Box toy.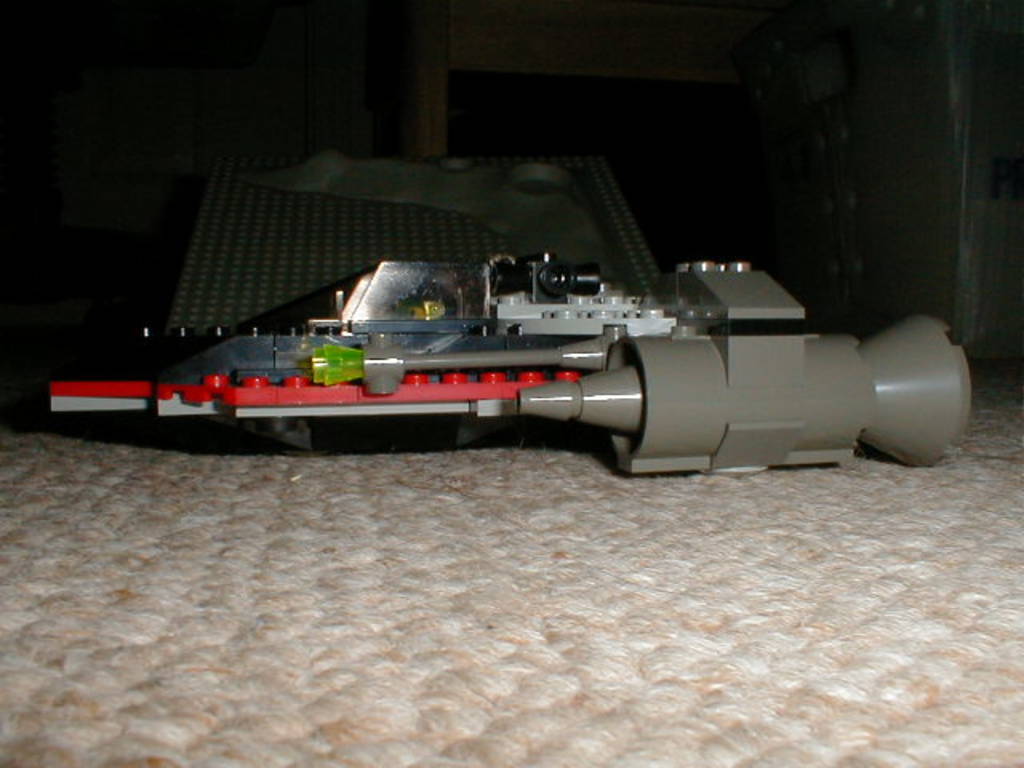
bbox=[112, 226, 992, 461].
